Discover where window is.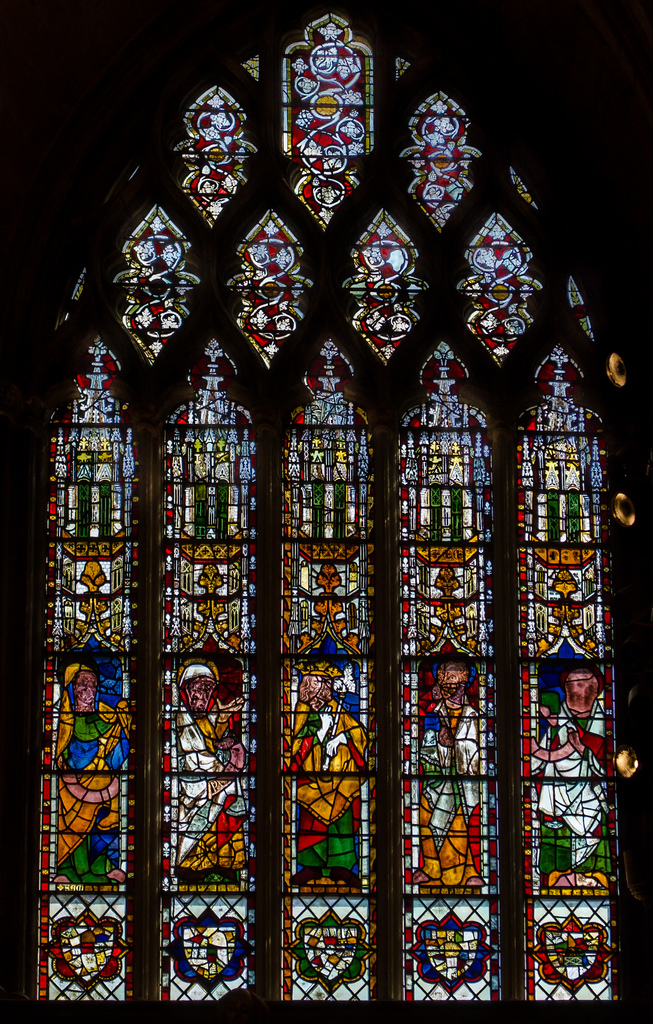
Discovered at [left=26, top=0, right=640, bottom=1007].
